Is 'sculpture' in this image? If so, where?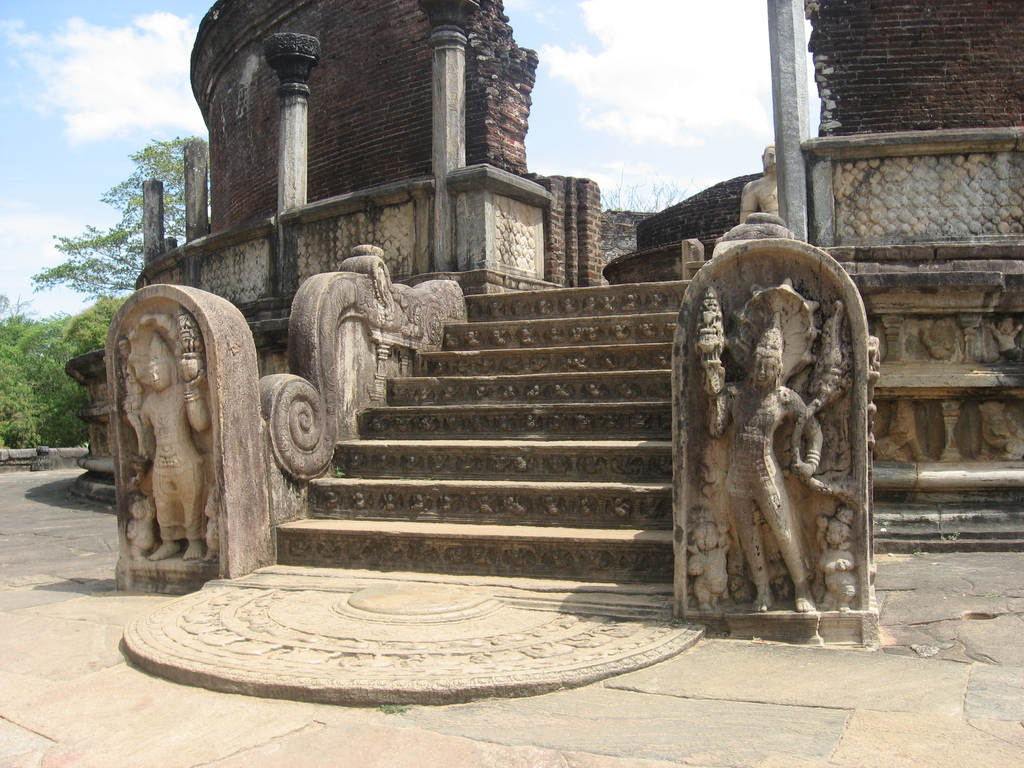
Yes, at Rect(545, 325, 564, 344).
